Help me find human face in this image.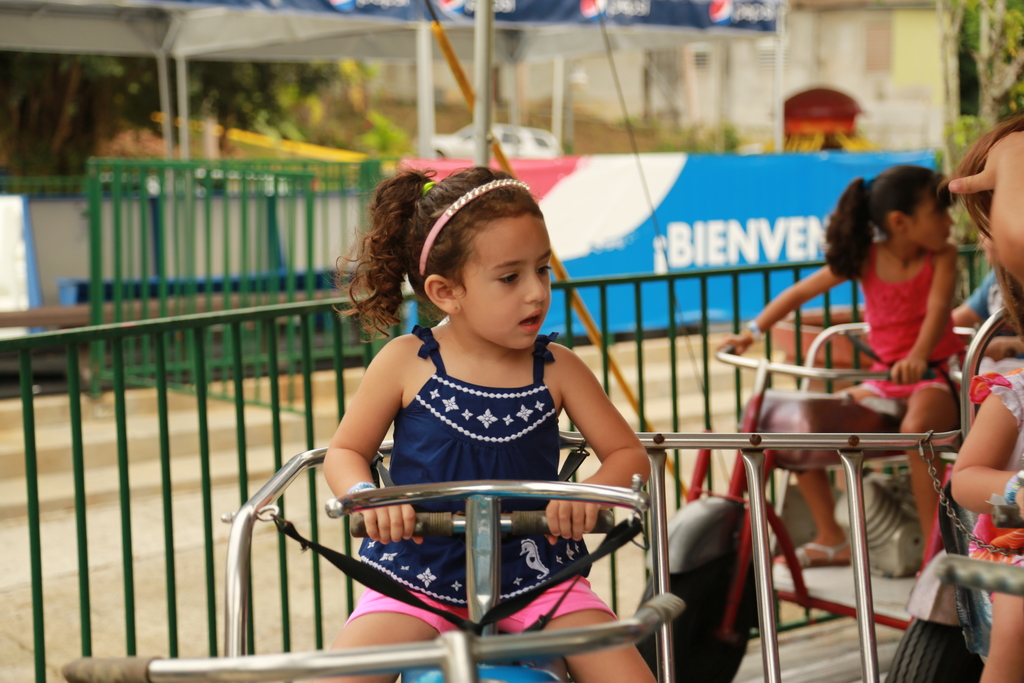
Found it: rect(911, 183, 957, 259).
